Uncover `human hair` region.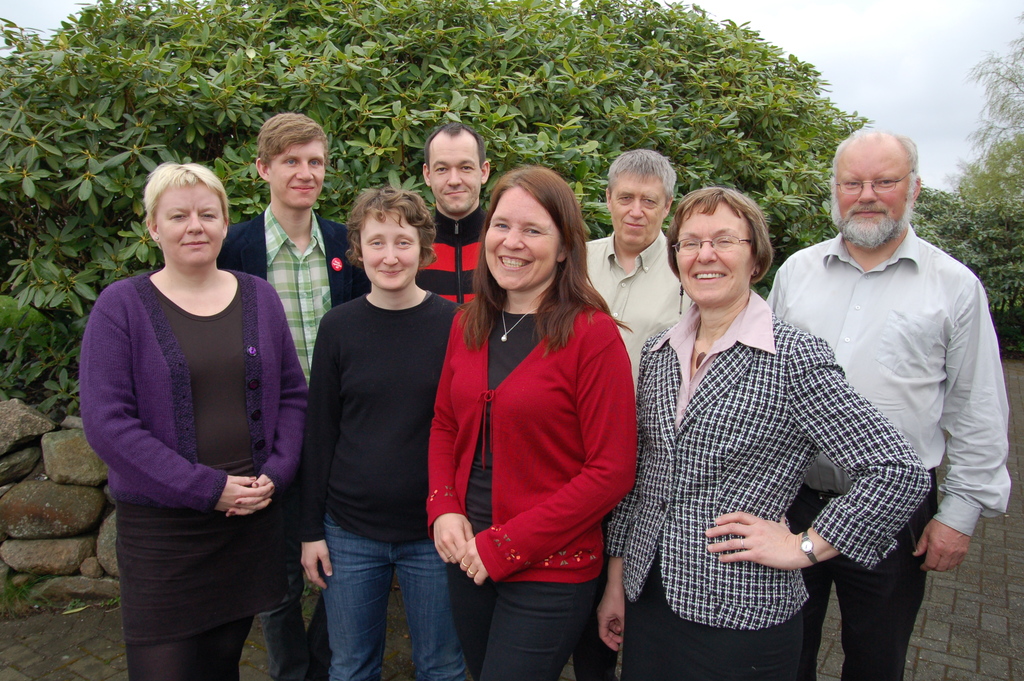
Uncovered: 143 162 229 252.
